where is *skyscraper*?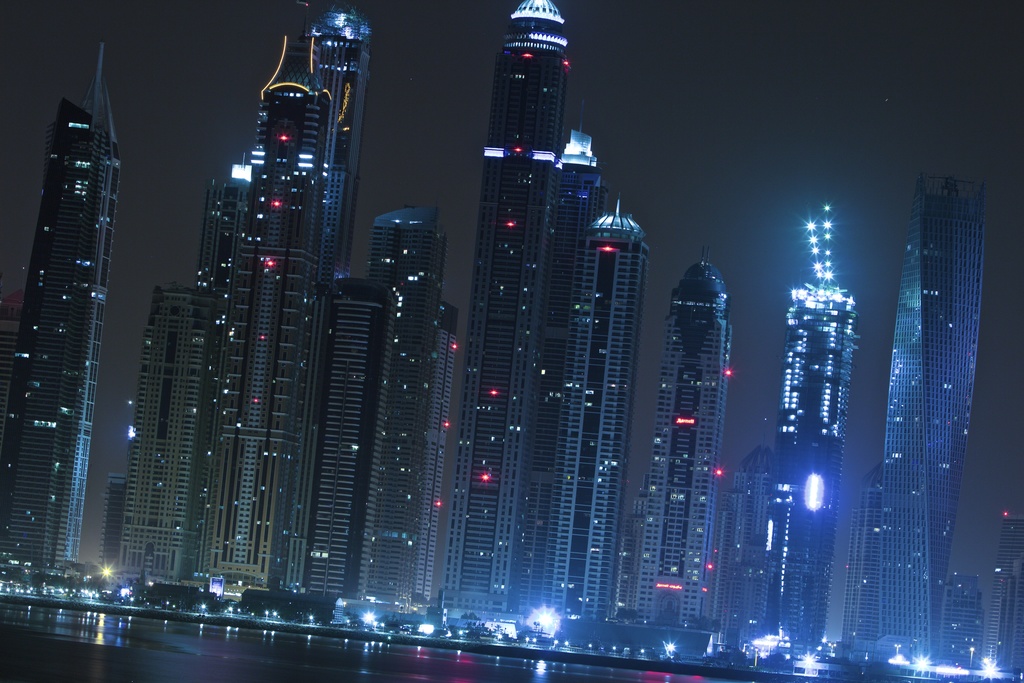
pyautogui.locateOnScreen(435, 0, 572, 614).
